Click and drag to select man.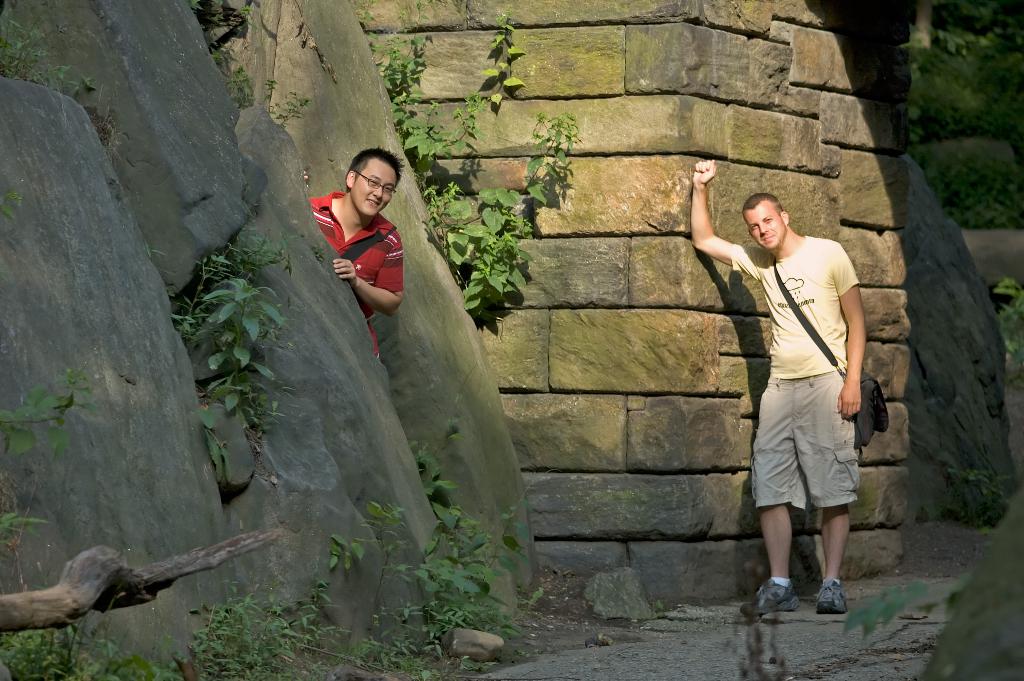
Selection: (715, 168, 887, 615).
